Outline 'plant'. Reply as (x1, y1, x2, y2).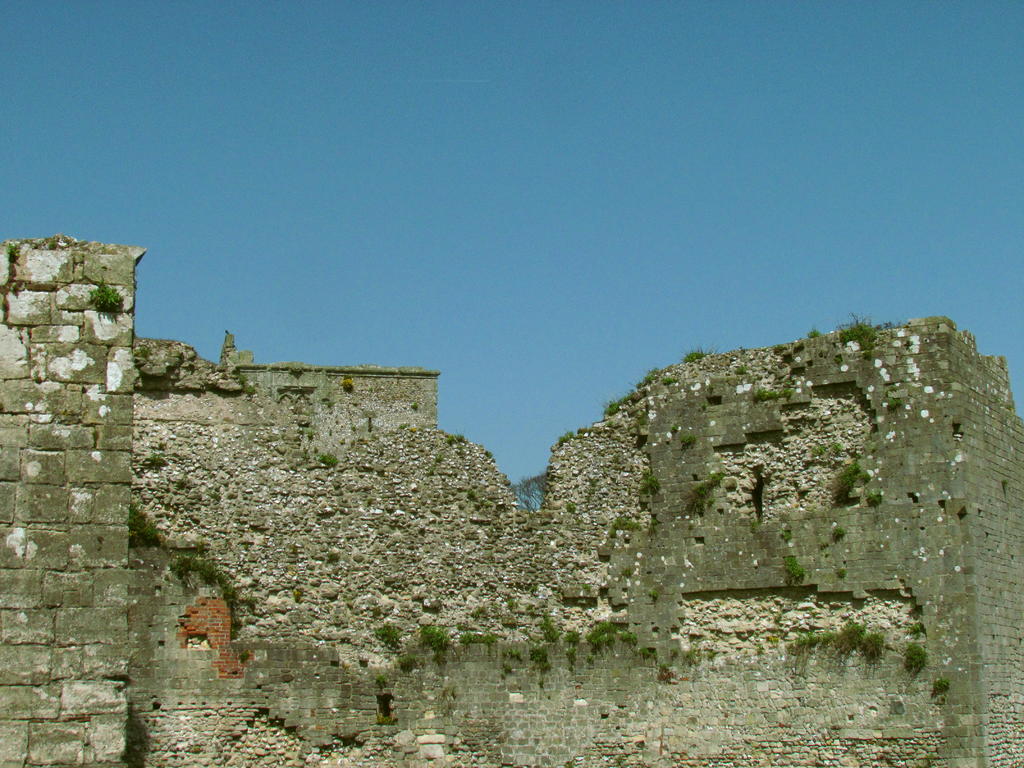
(242, 595, 259, 614).
